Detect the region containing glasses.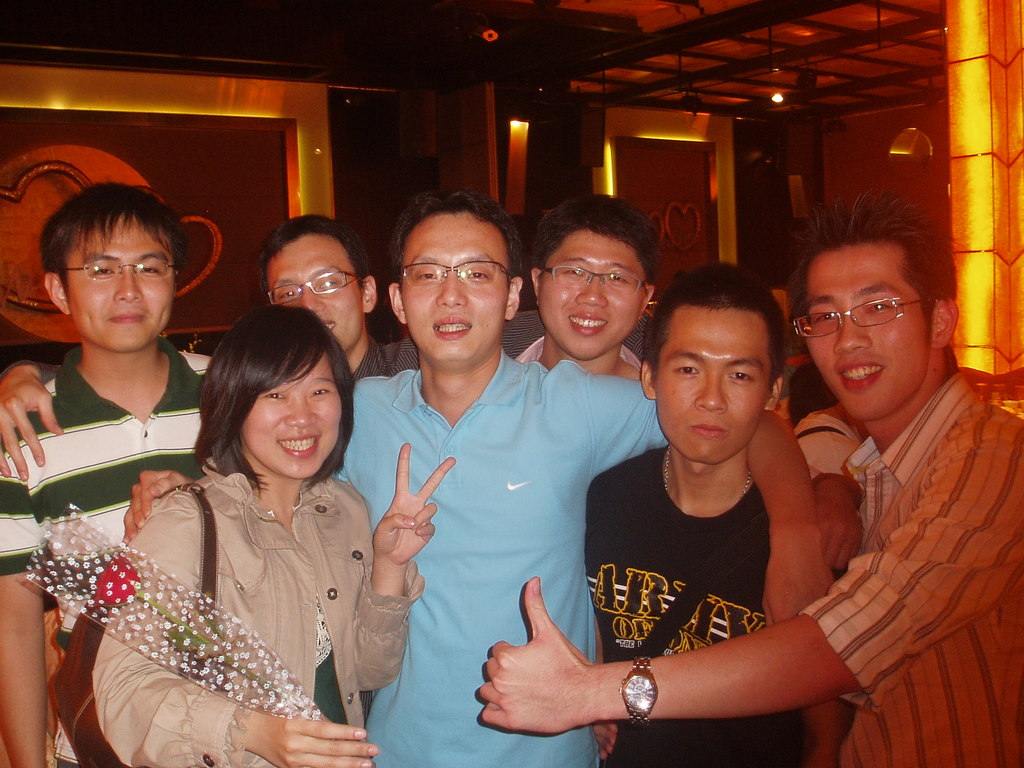
x1=540, y1=266, x2=646, y2=298.
